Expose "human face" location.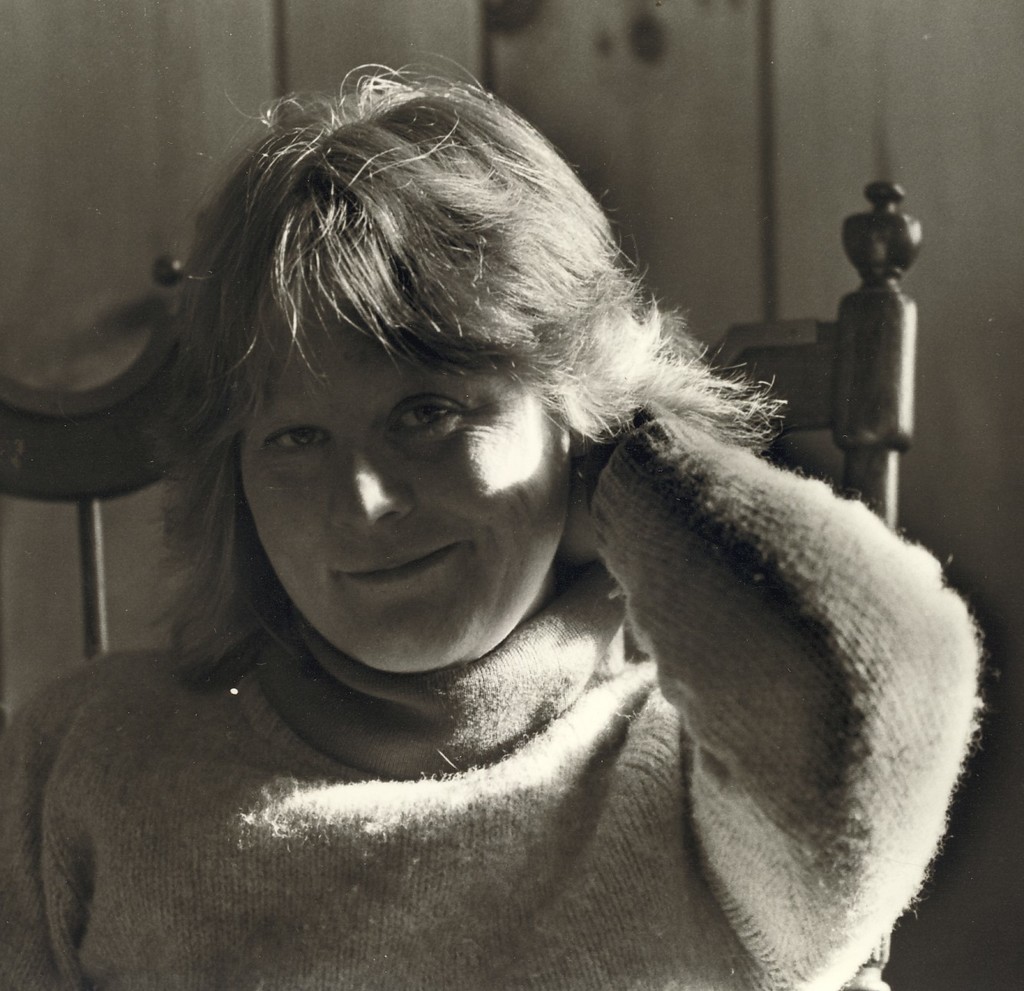
Exposed at 236/301/569/681.
